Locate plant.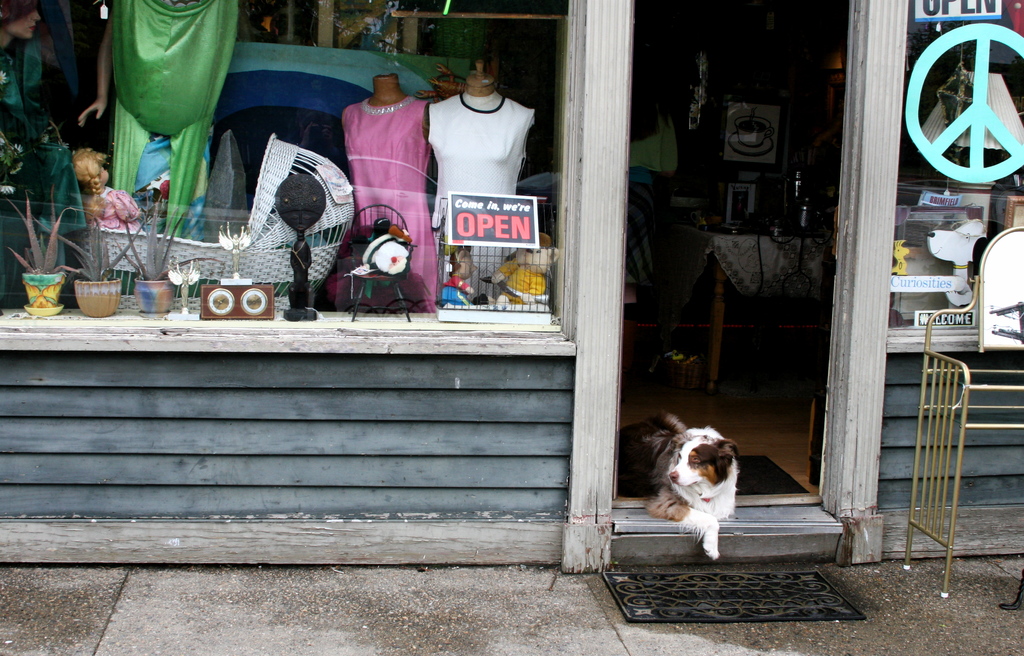
Bounding box: BBox(71, 217, 138, 285).
